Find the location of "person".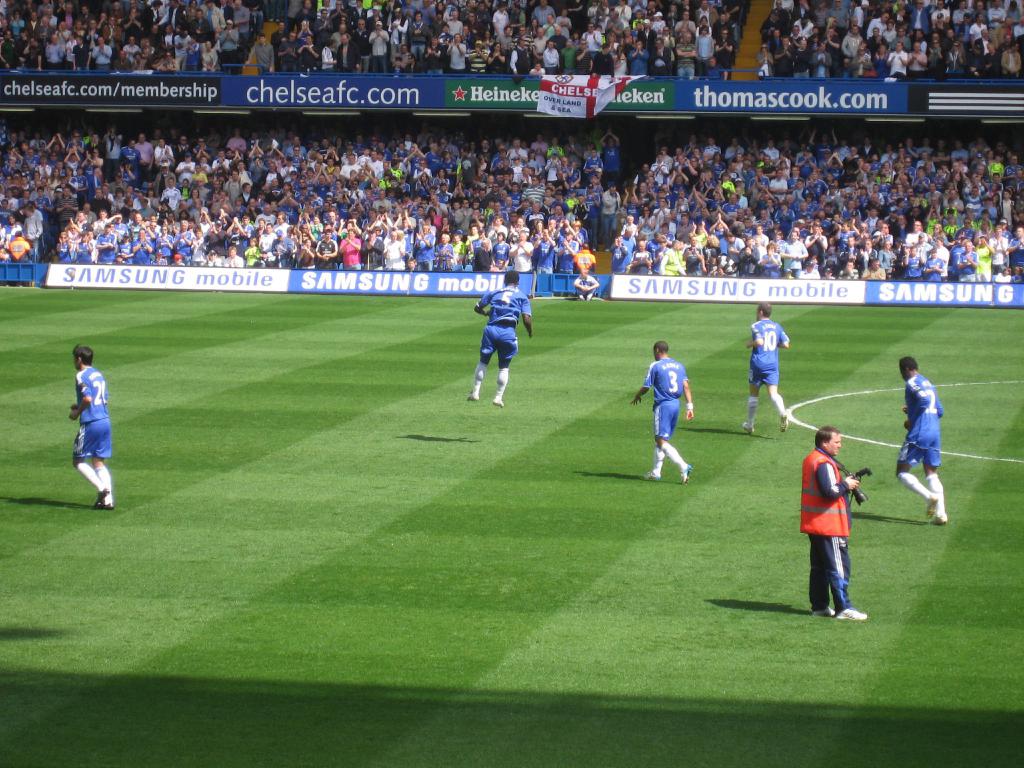
Location: 633 338 699 482.
